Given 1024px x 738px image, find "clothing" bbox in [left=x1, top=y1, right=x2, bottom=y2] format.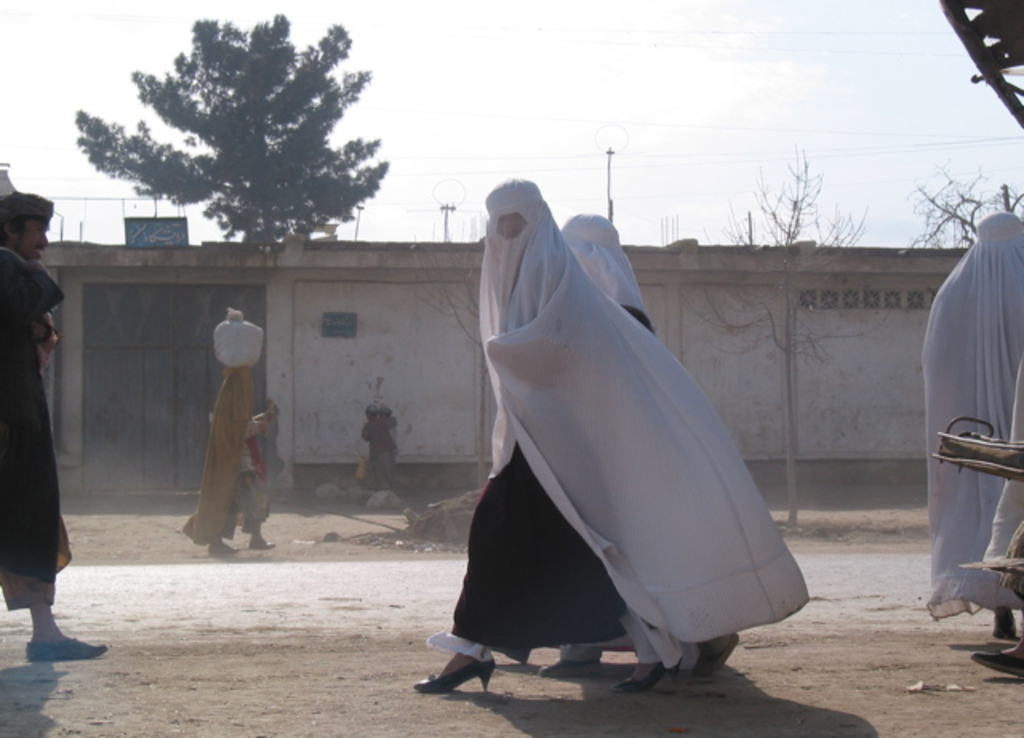
[left=357, top=419, right=400, bottom=483].
